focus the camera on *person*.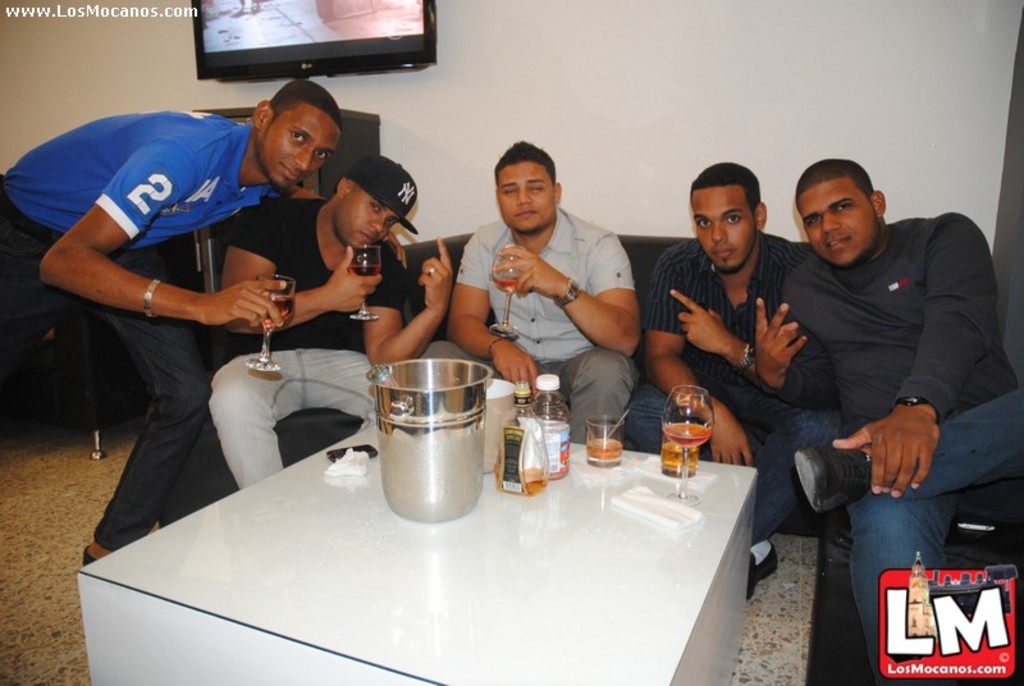
Focus region: crop(440, 142, 641, 451).
